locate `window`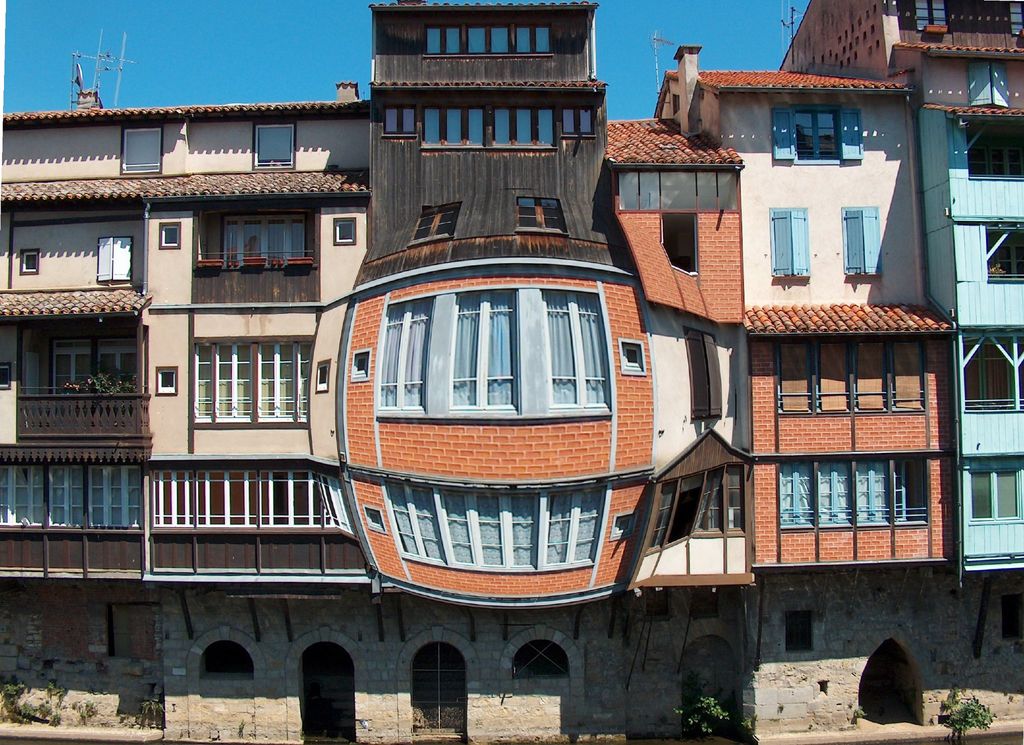
rect(785, 603, 828, 658)
